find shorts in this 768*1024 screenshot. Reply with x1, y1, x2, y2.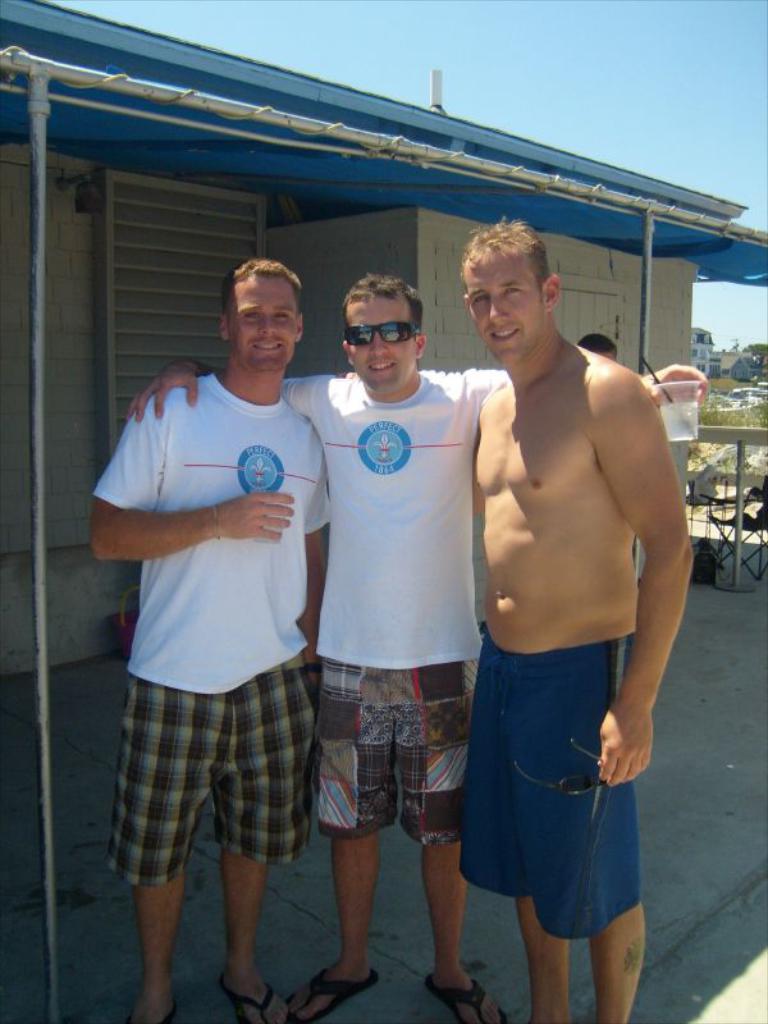
104, 652, 319, 884.
